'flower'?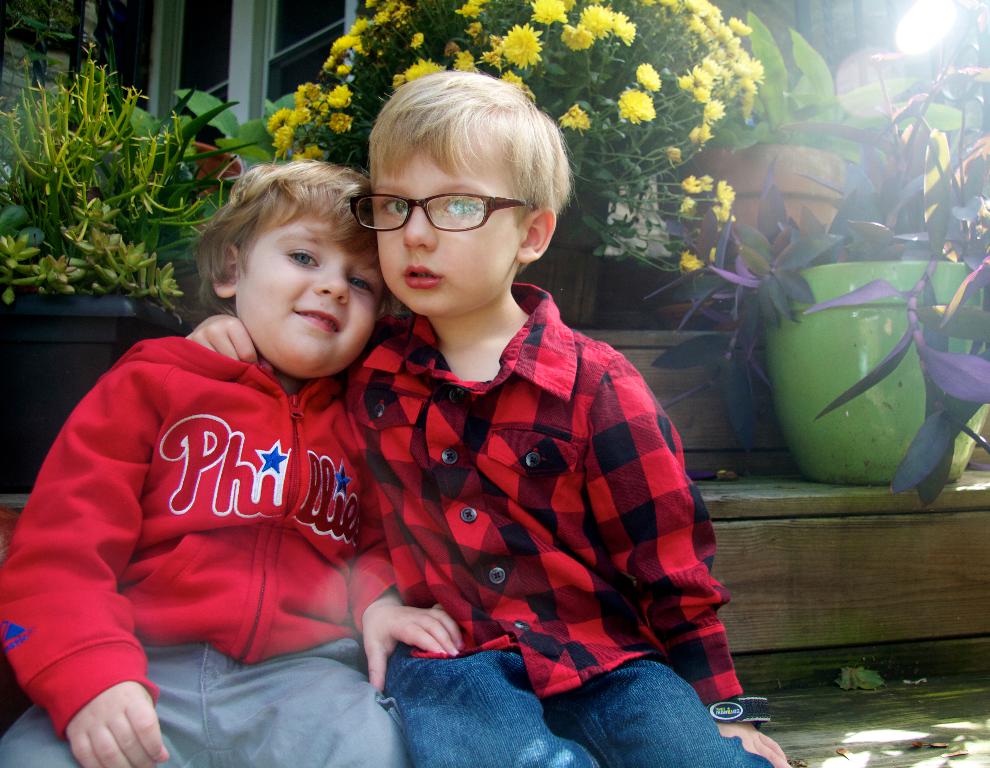
<region>391, 56, 446, 85</region>
